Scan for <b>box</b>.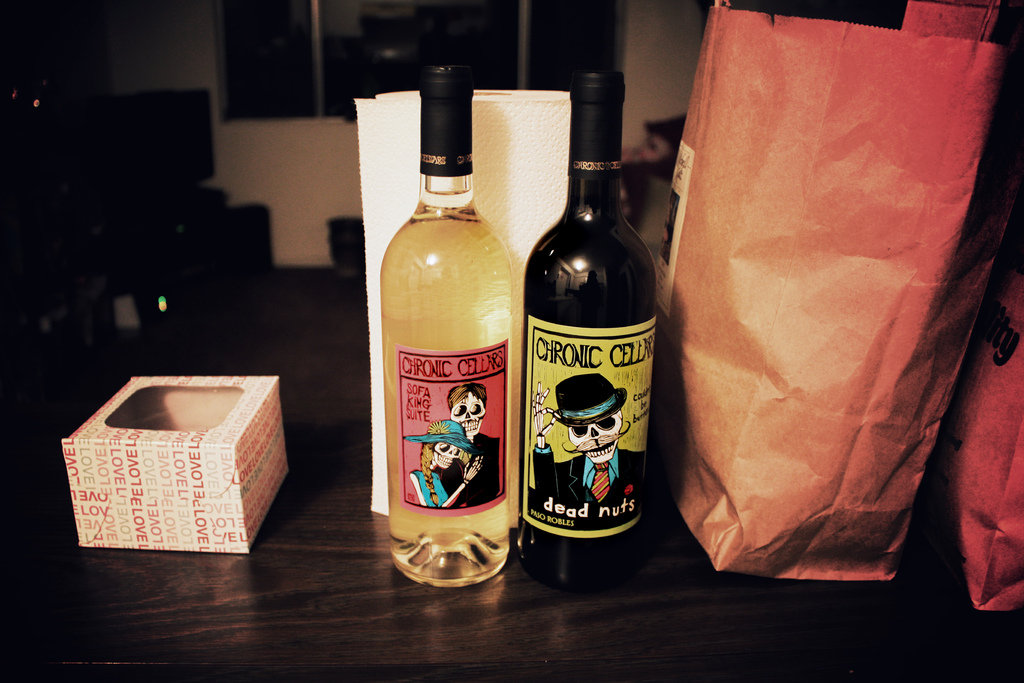
Scan result: box(72, 368, 300, 565).
